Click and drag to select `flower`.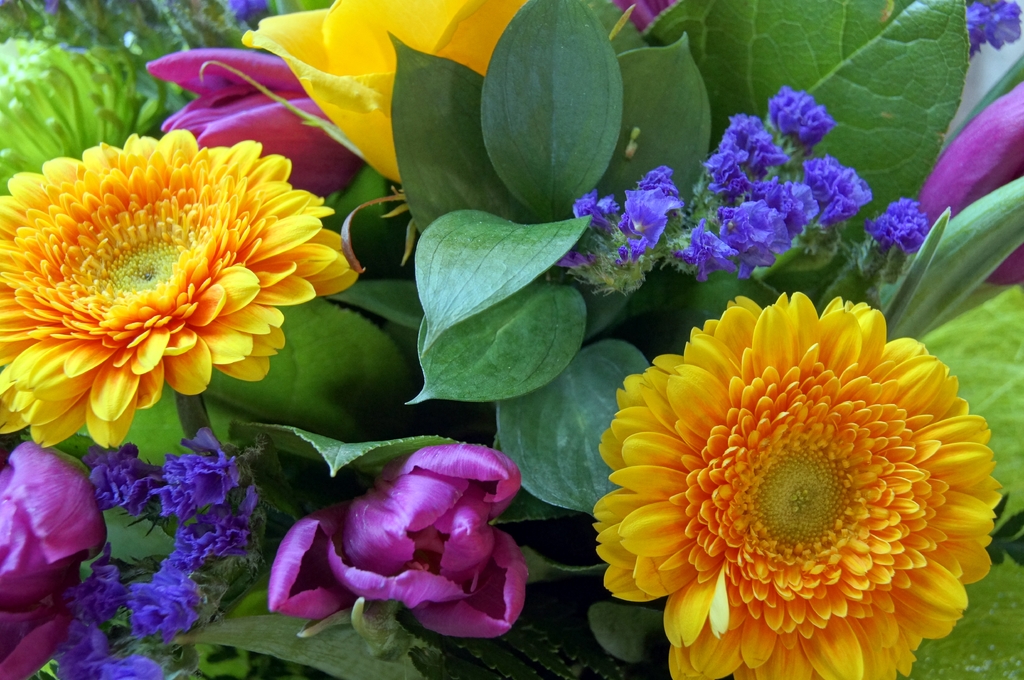
Selection: 0,136,355,453.
